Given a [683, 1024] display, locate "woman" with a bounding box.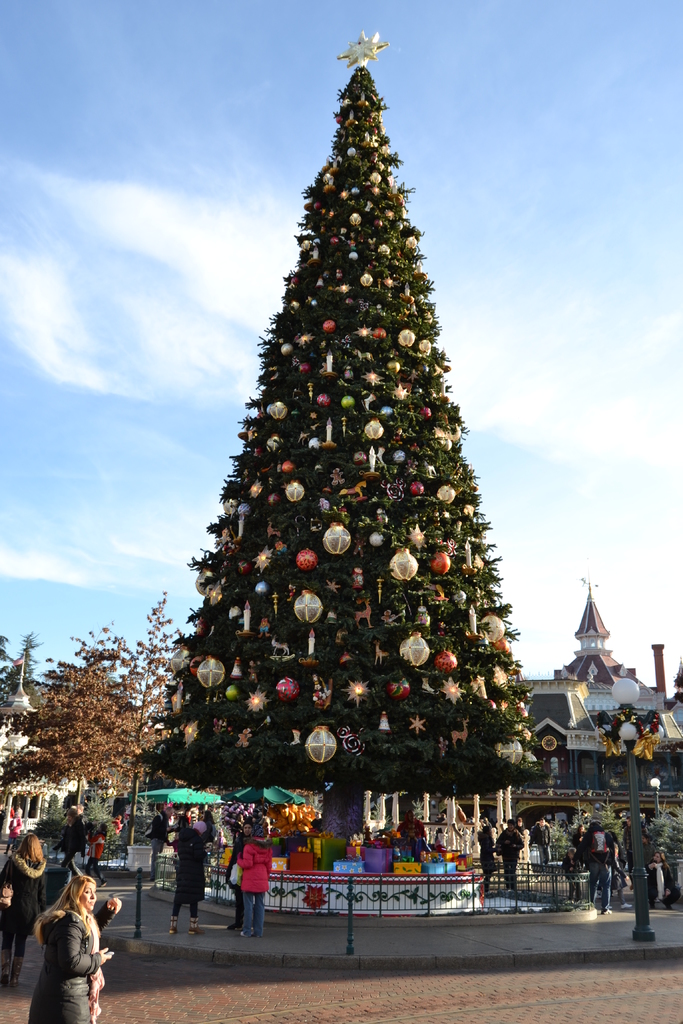
Located: x1=481 y1=820 x2=500 y2=895.
